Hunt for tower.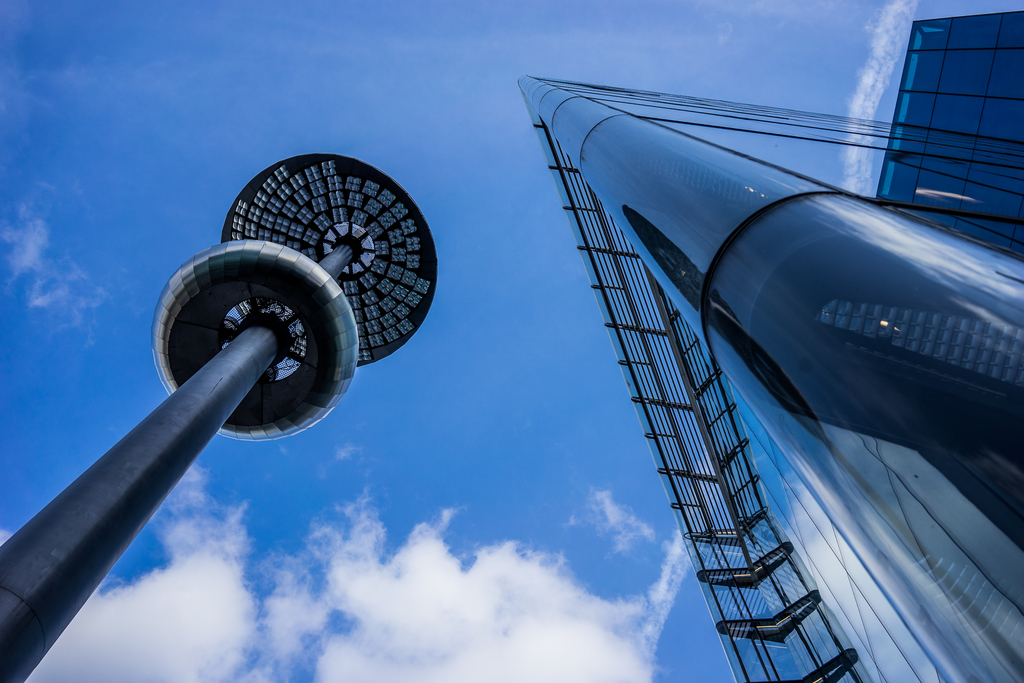
Hunted down at locate(522, 12, 1023, 682).
